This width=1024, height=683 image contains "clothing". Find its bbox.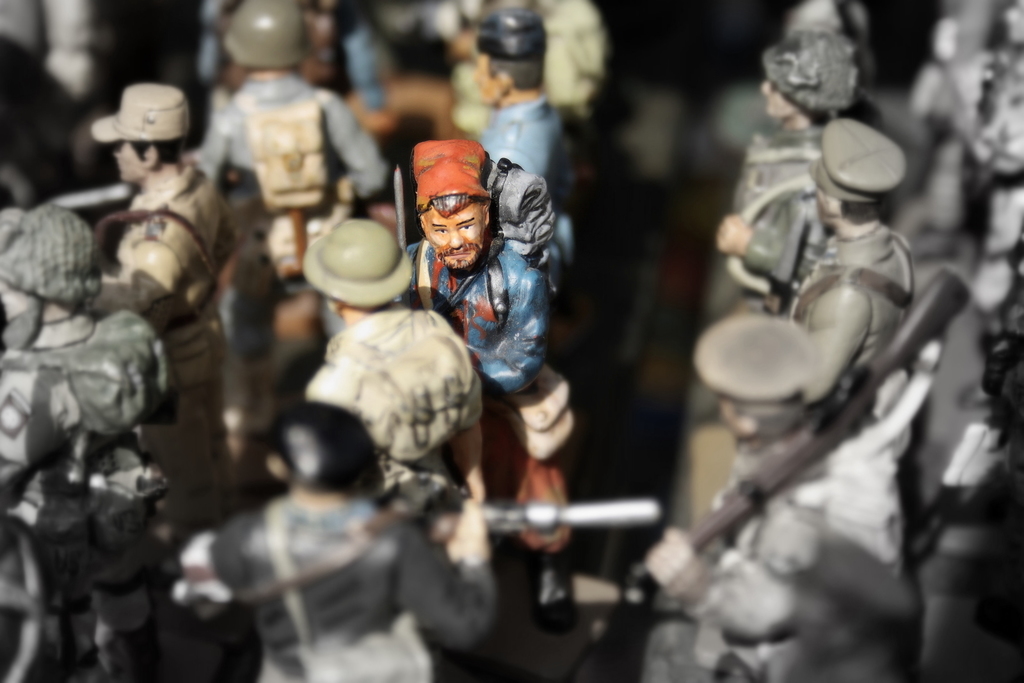
x1=303 y1=303 x2=488 y2=501.
